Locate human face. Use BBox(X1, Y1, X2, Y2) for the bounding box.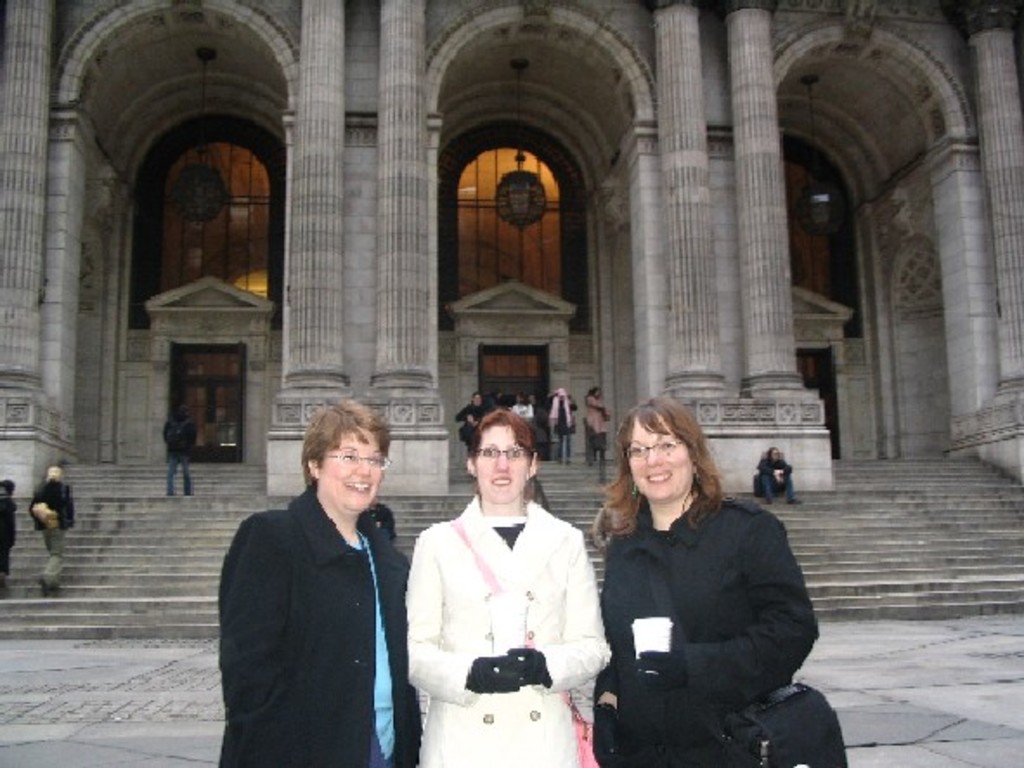
BBox(319, 426, 388, 511).
